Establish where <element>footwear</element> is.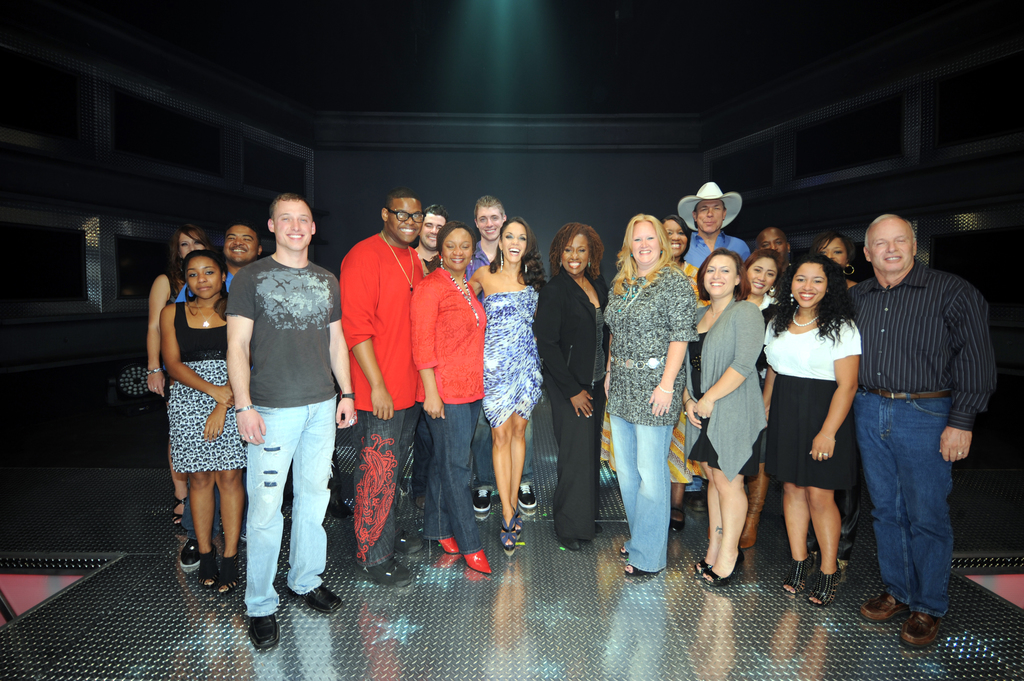
Established at <bbox>161, 501, 186, 527</bbox>.
